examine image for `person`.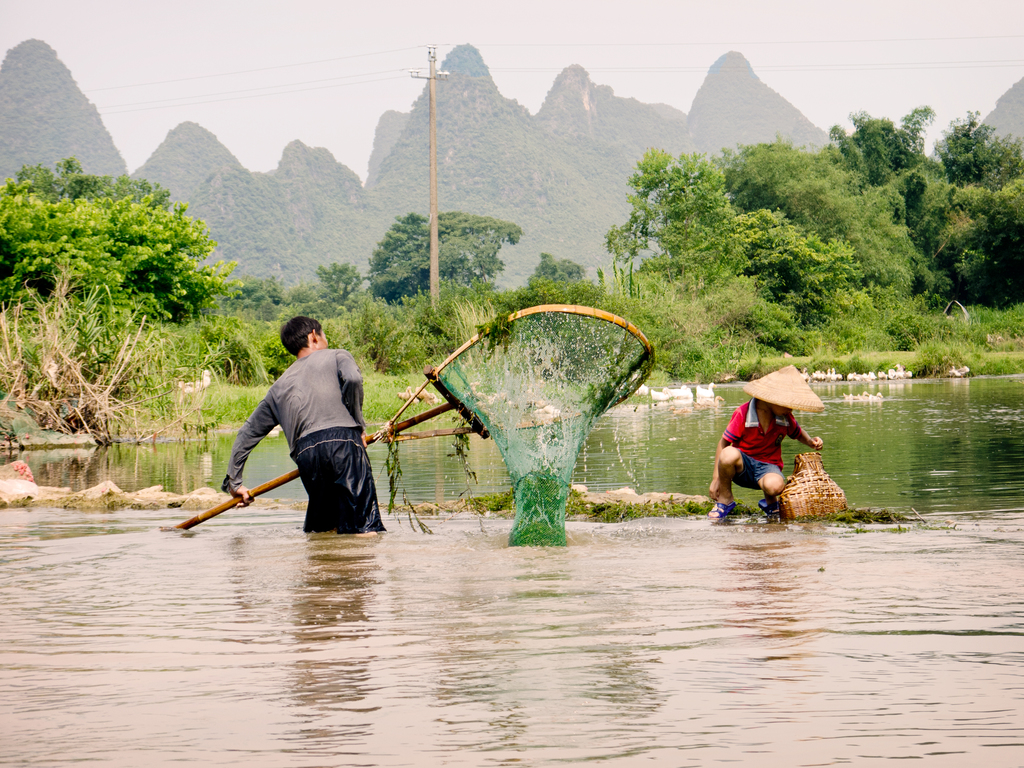
Examination result: select_region(230, 287, 368, 540).
